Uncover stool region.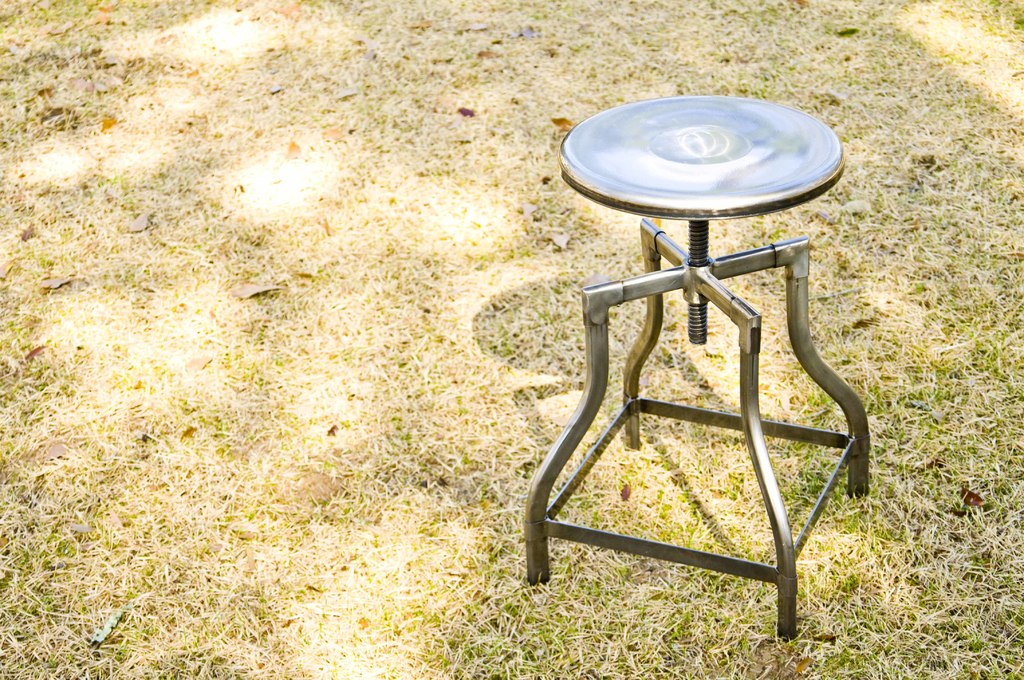
Uncovered: [x1=521, y1=93, x2=871, y2=638].
